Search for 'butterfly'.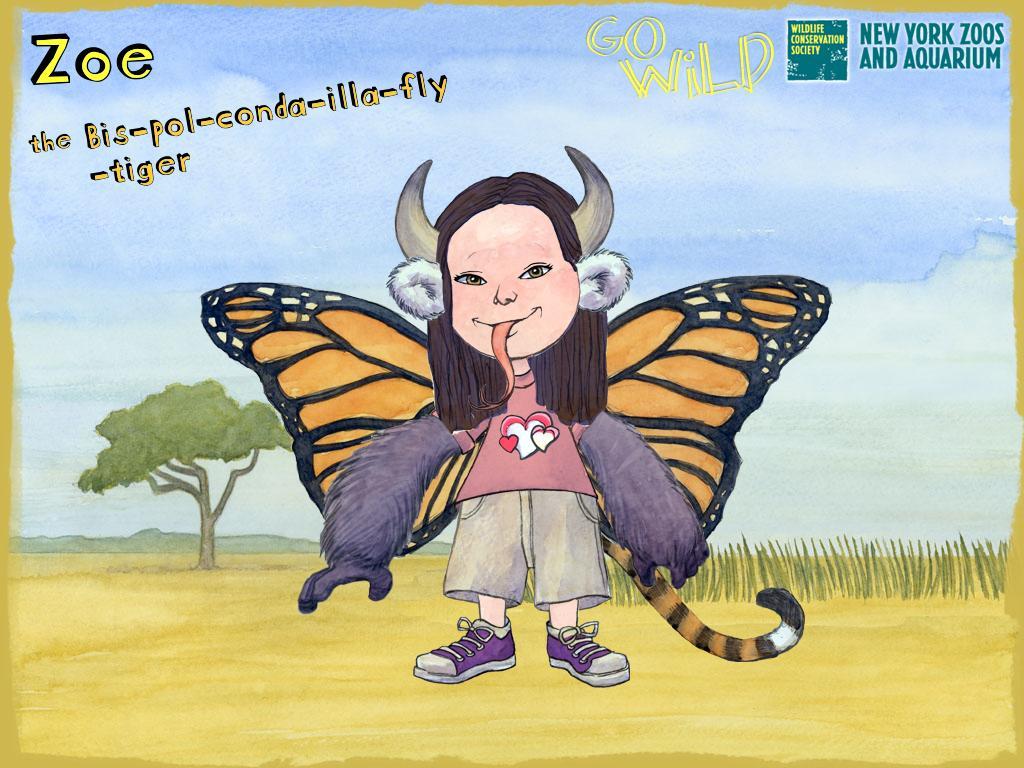
Found at Rect(198, 277, 830, 547).
